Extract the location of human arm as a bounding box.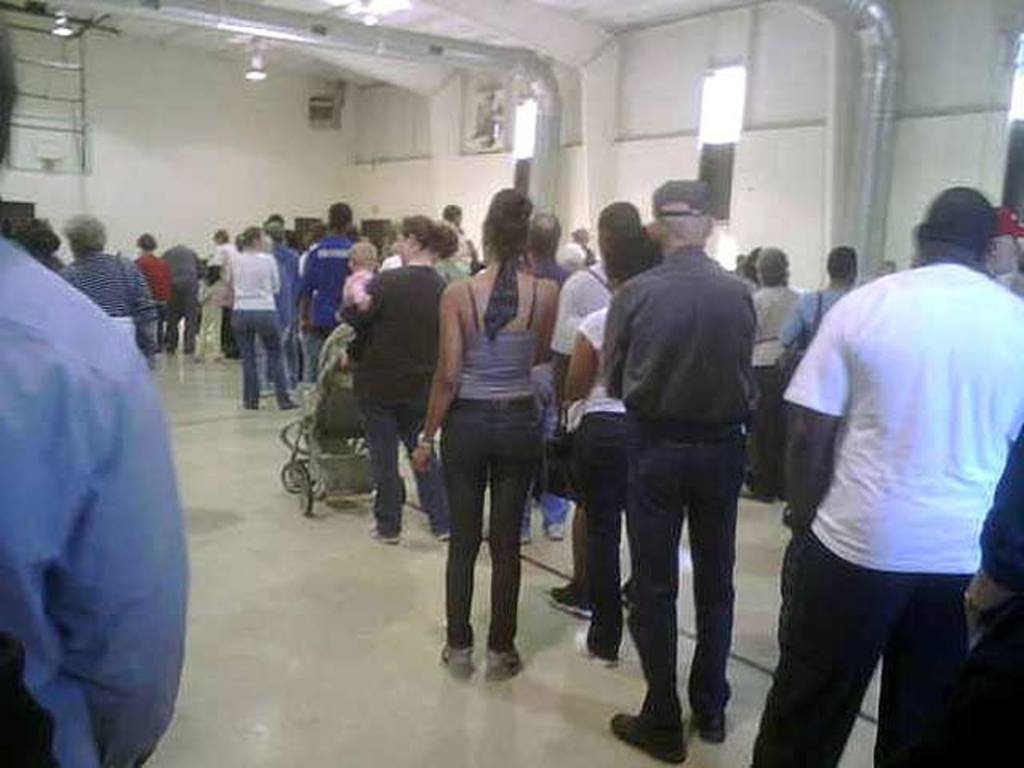
216, 258, 238, 285.
